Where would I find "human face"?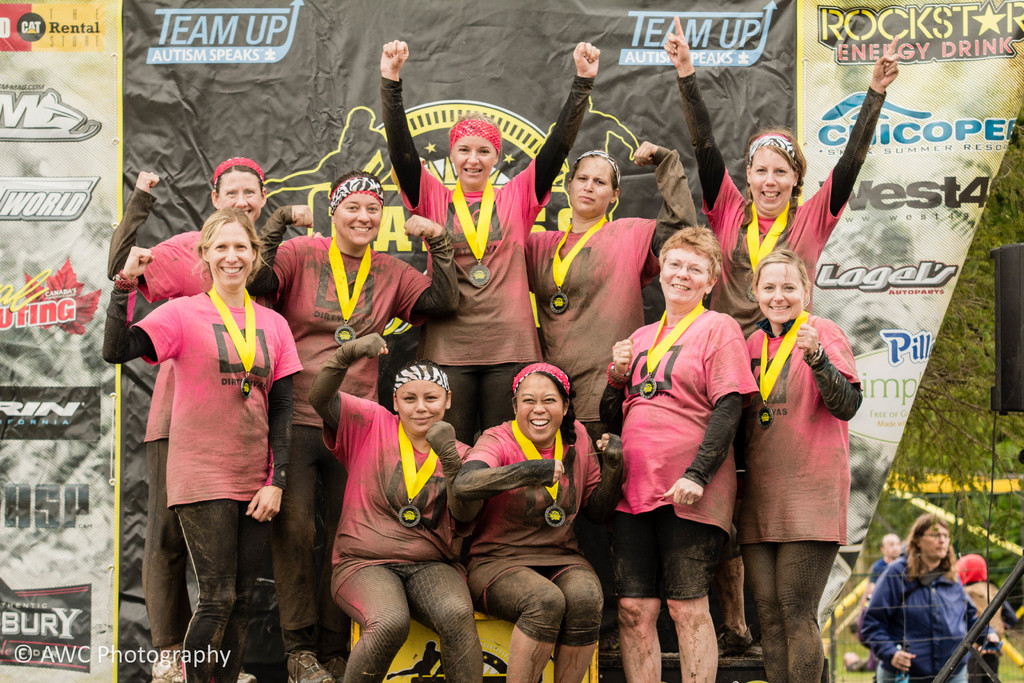
At {"left": 660, "top": 243, "right": 712, "bottom": 300}.
